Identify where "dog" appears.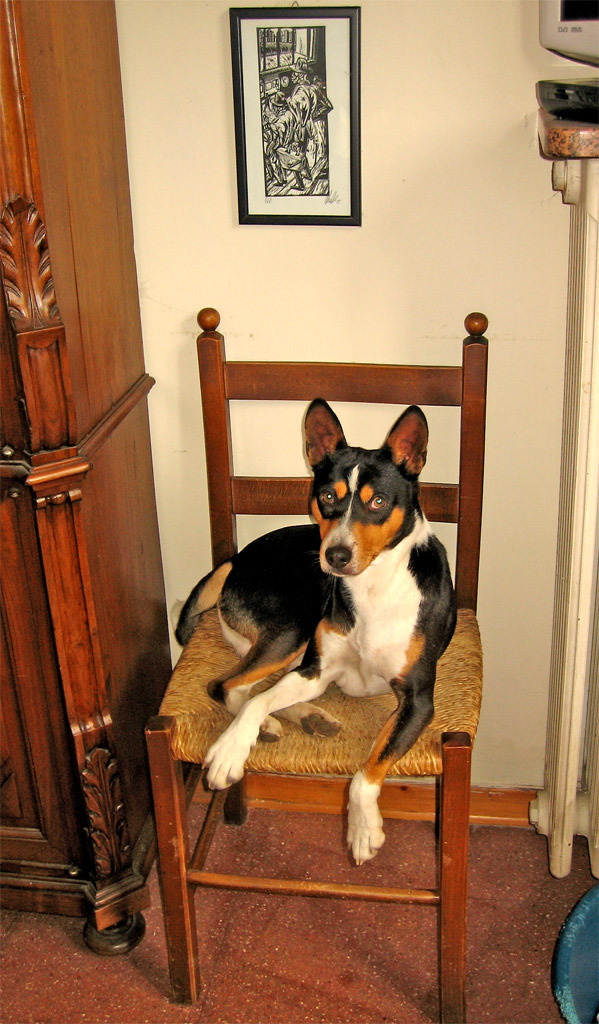
Appears at region(166, 398, 458, 861).
